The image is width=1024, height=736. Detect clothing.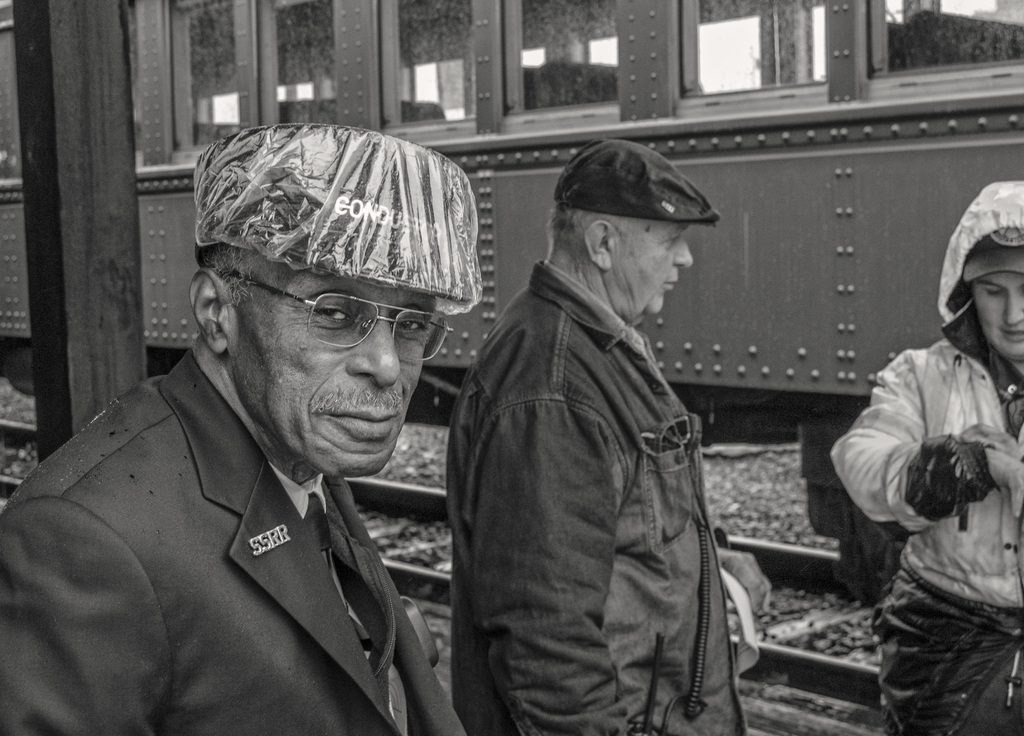
Detection: <region>448, 259, 751, 735</region>.
